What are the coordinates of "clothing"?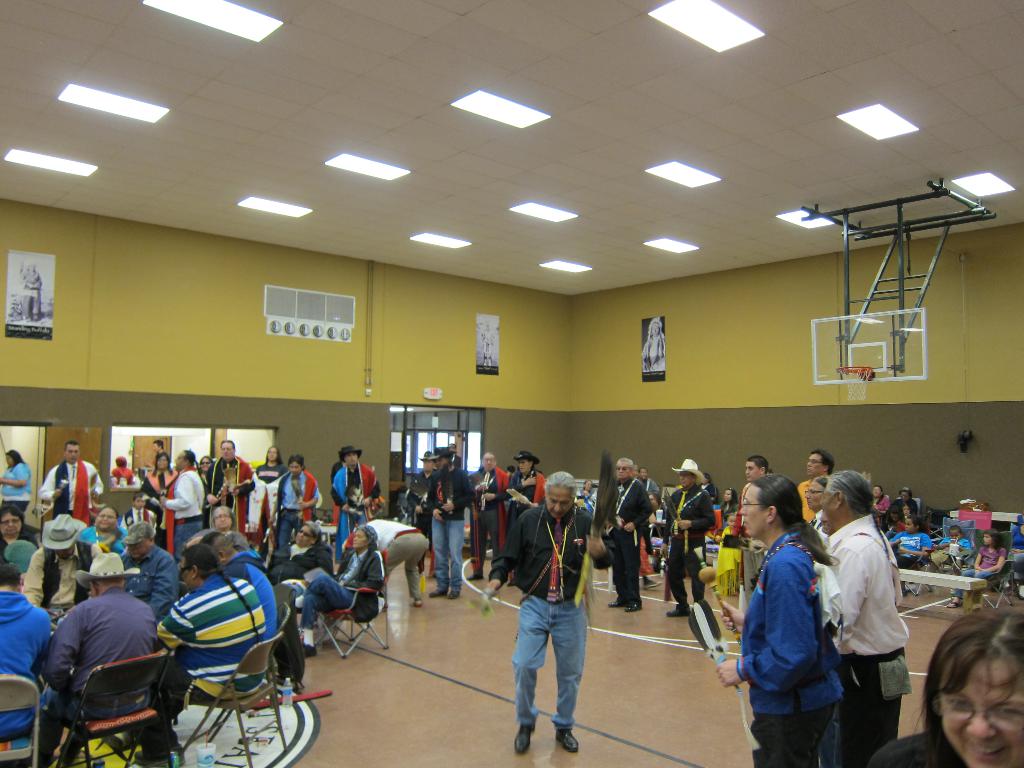
BBox(938, 540, 975, 564).
